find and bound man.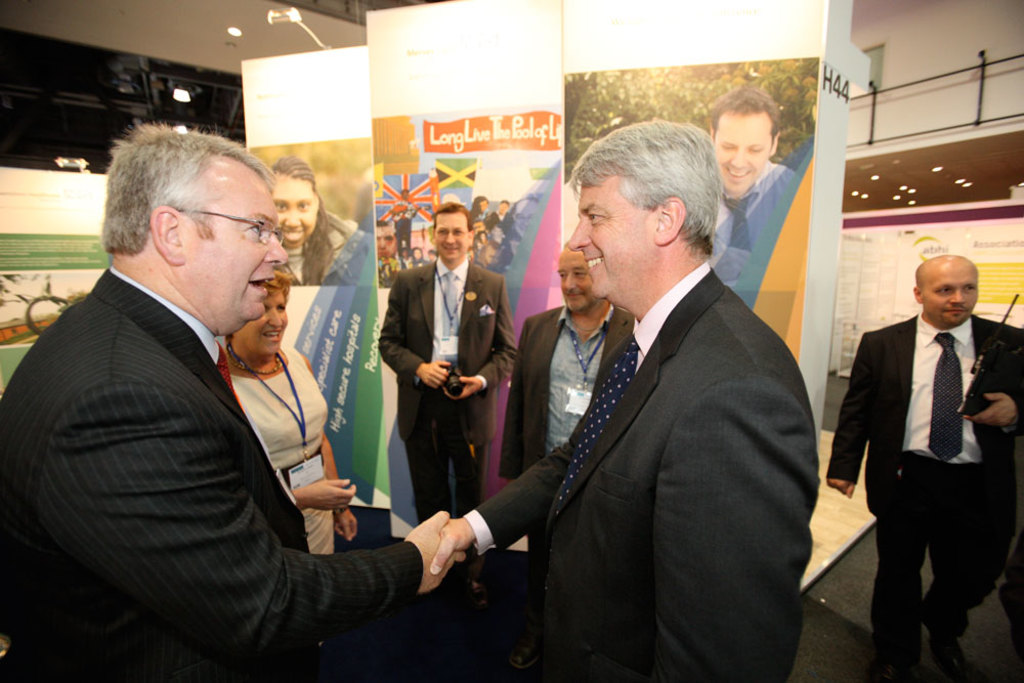
Bound: bbox(425, 115, 820, 682).
